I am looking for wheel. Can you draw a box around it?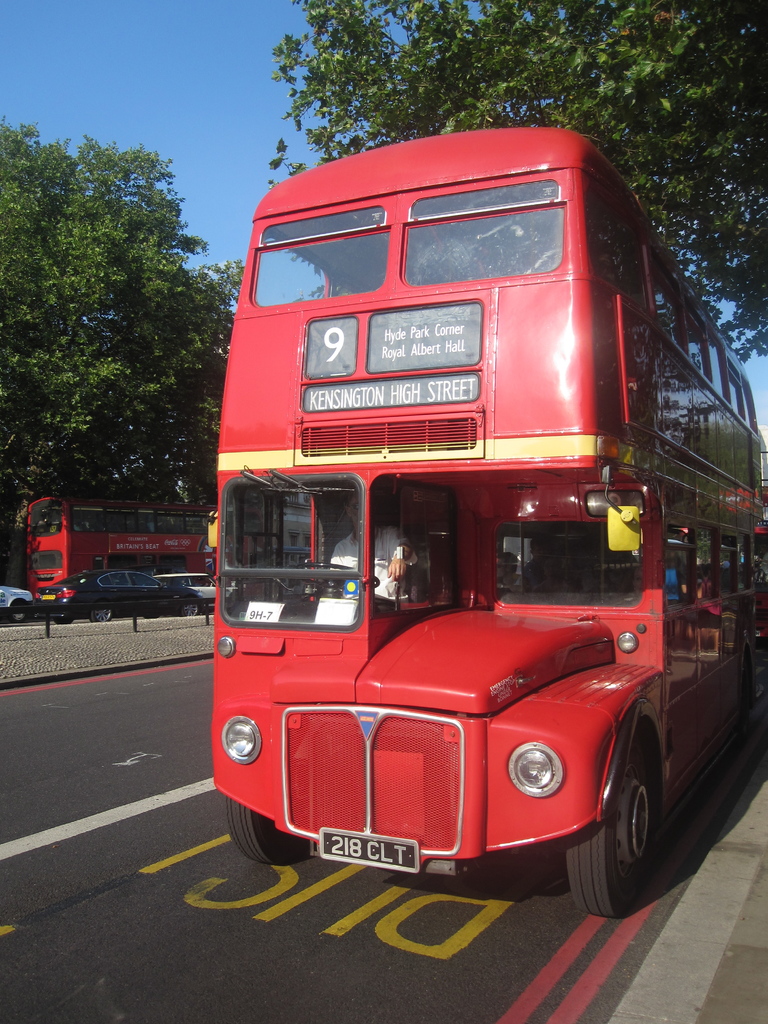
Sure, the bounding box is locate(577, 731, 692, 910).
